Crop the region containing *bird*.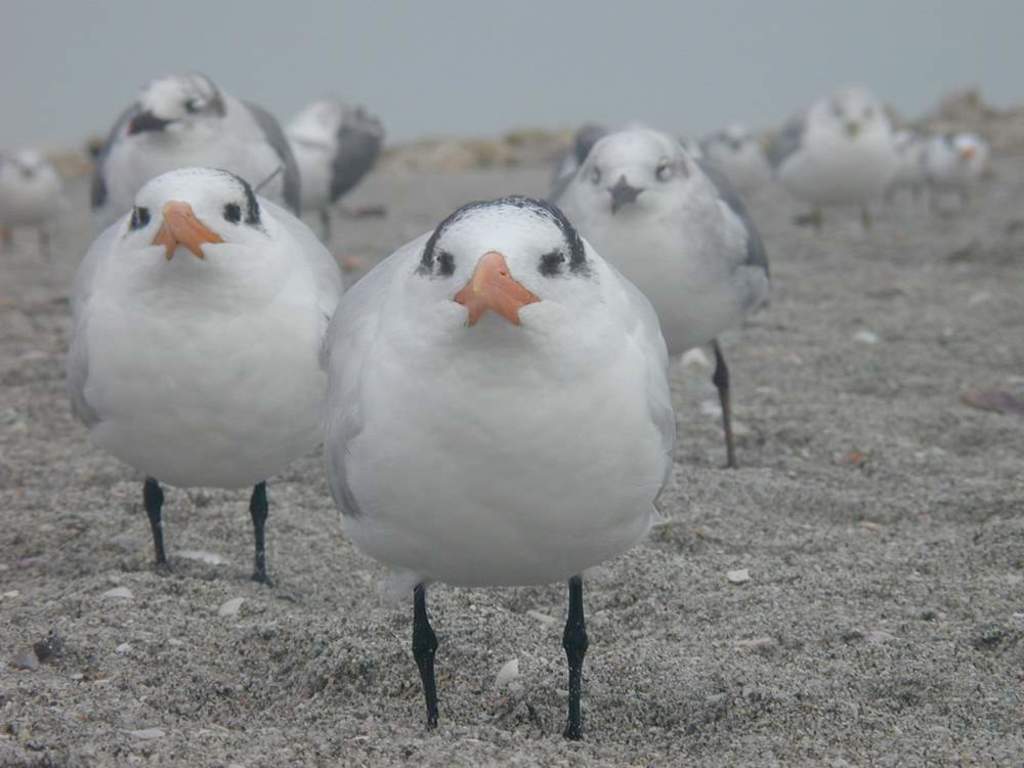
Crop region: pyautogui.locateOnScreen(715, 125, 767, 209).
